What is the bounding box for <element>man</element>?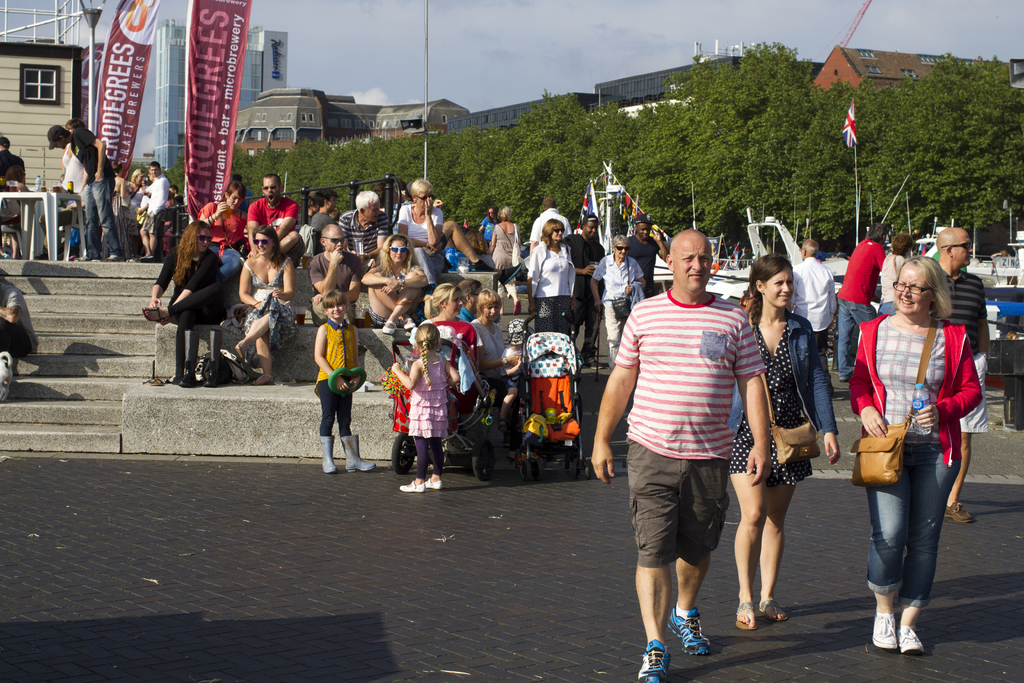
[562,214,607,368].
